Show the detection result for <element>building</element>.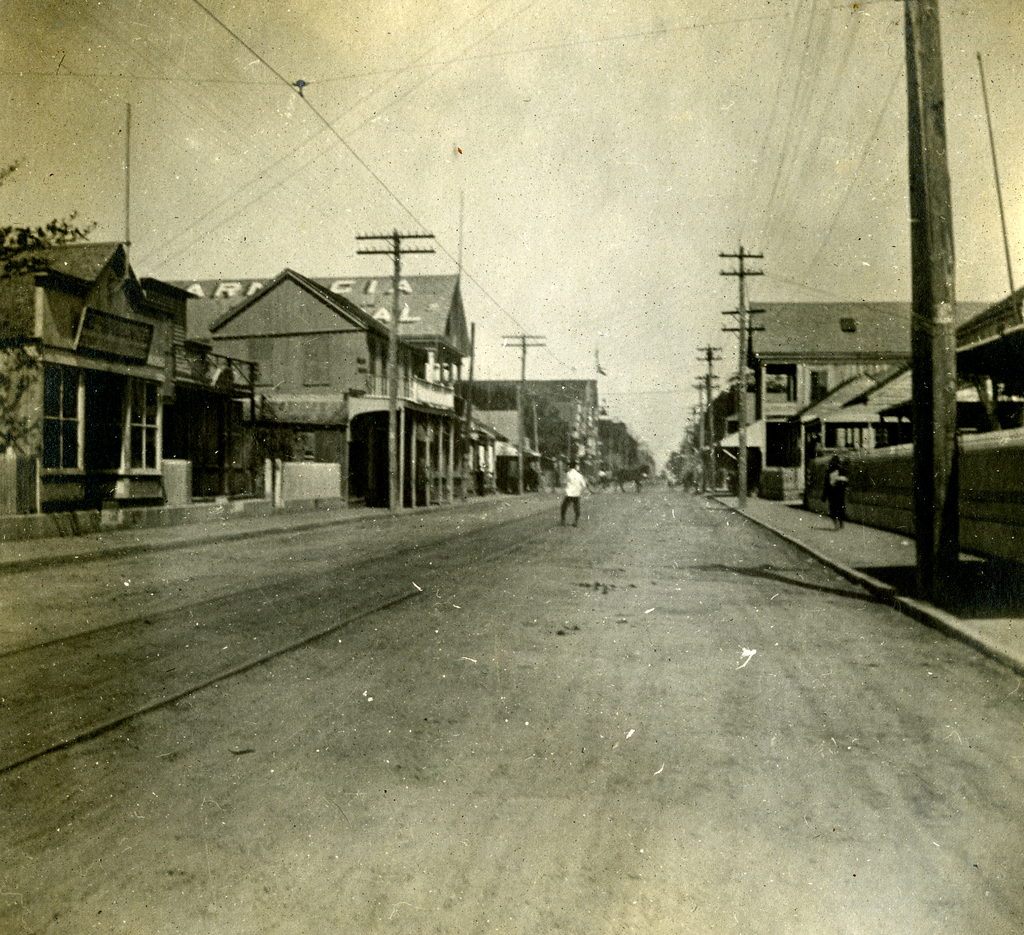
box(797, 290, 1023, 568).
